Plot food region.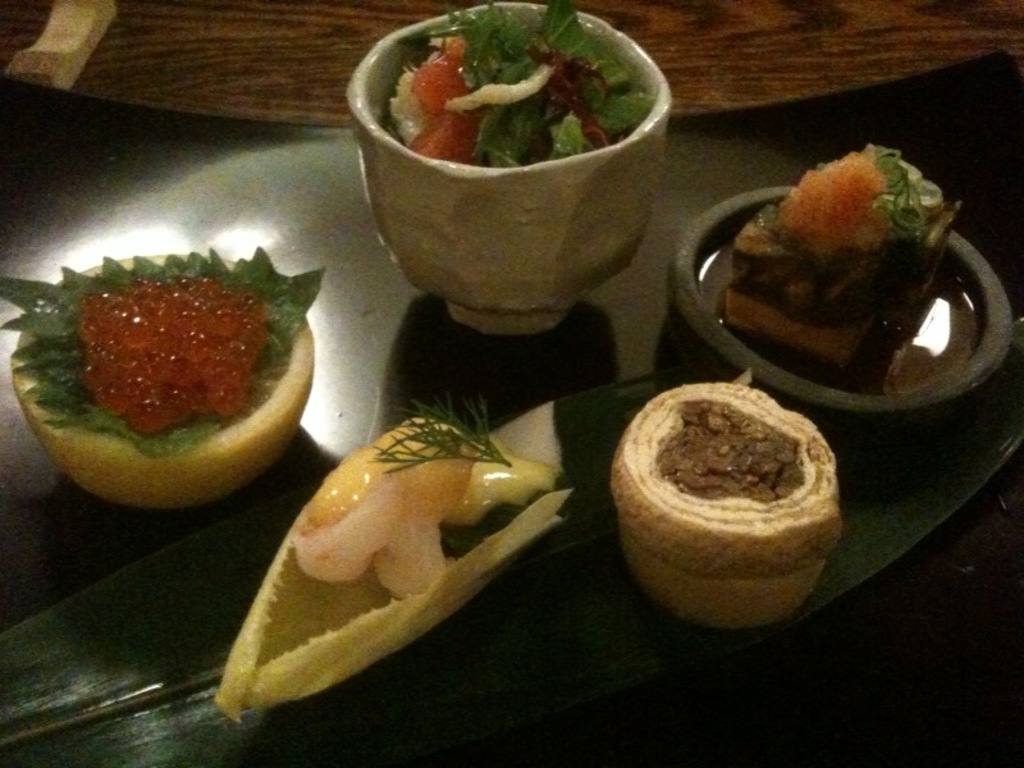
Plotted at l=605, t=365, r=846, b=628.
